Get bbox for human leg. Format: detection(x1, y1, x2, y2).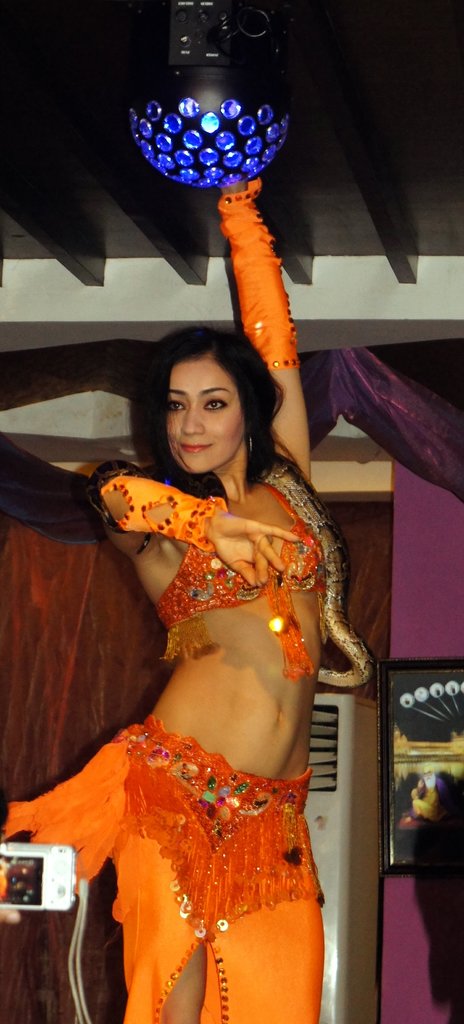
detection(207, 772, 322, 1023).
